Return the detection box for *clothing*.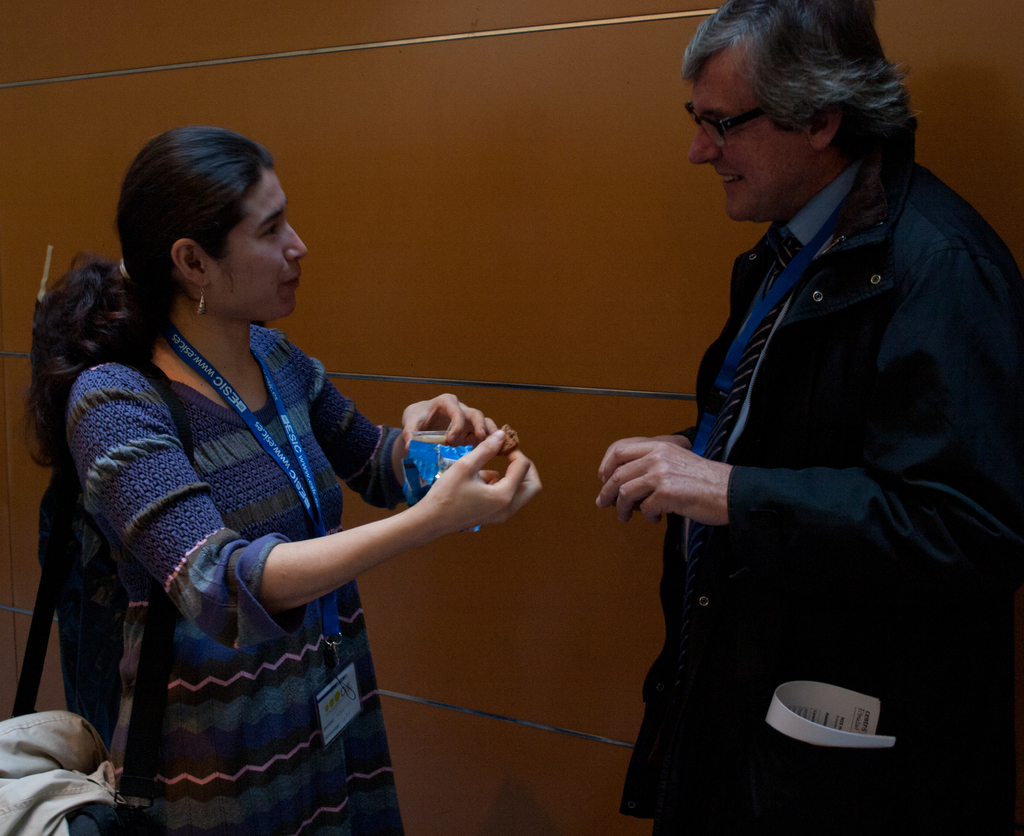
{"left": 60, "top": 261, "right": 449, "bottom": 803}.
